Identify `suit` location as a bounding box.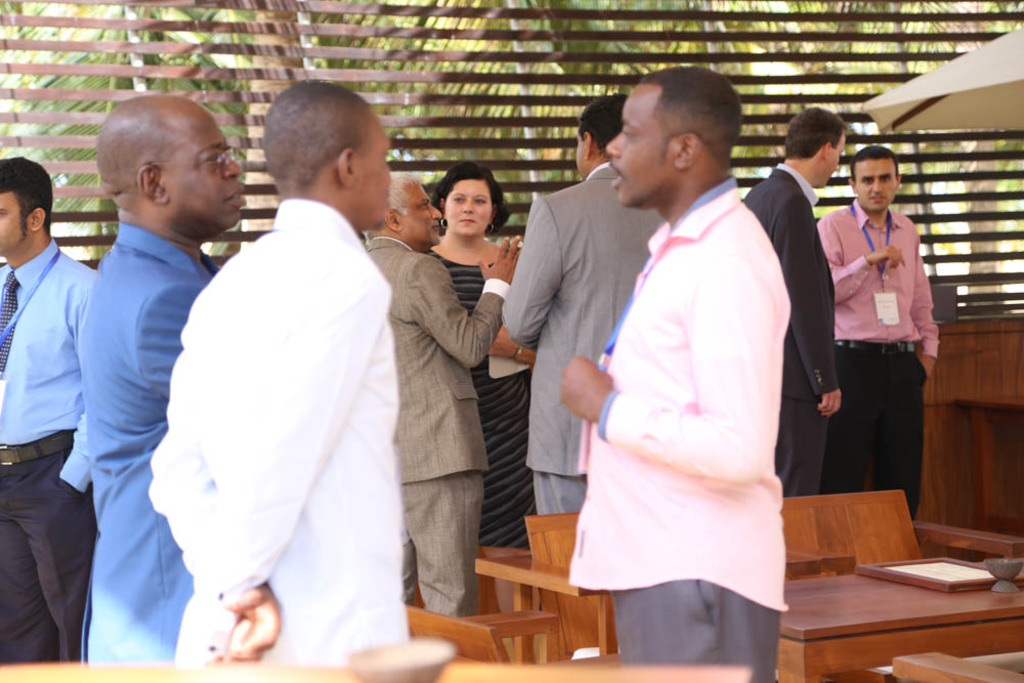
505 155 669 512.
